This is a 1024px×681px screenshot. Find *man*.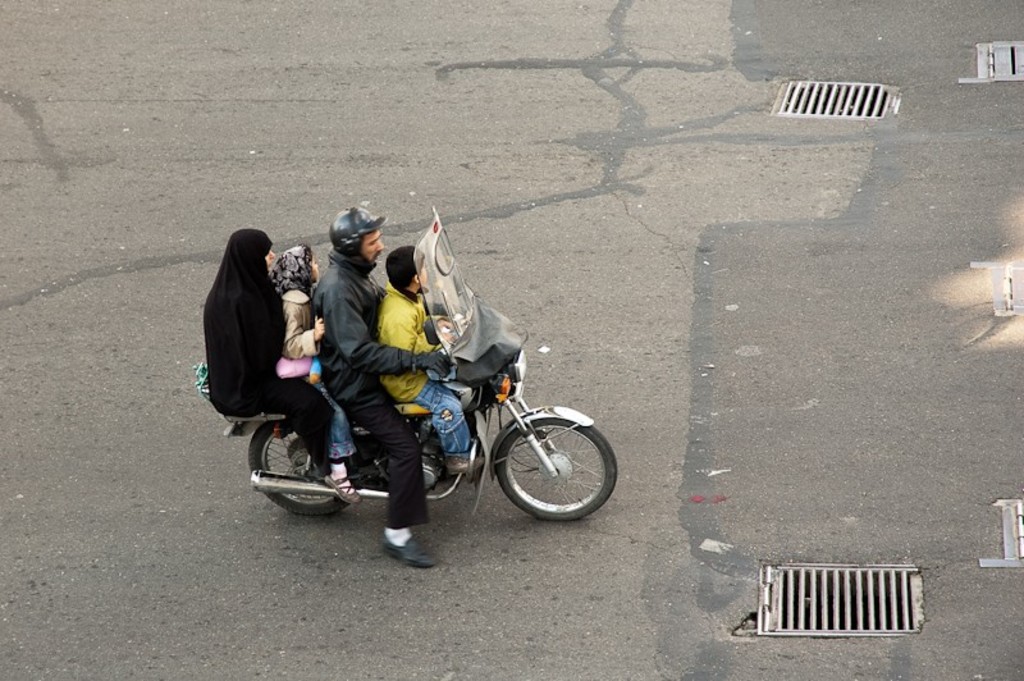
Bounding box: 303 205 458 575.
